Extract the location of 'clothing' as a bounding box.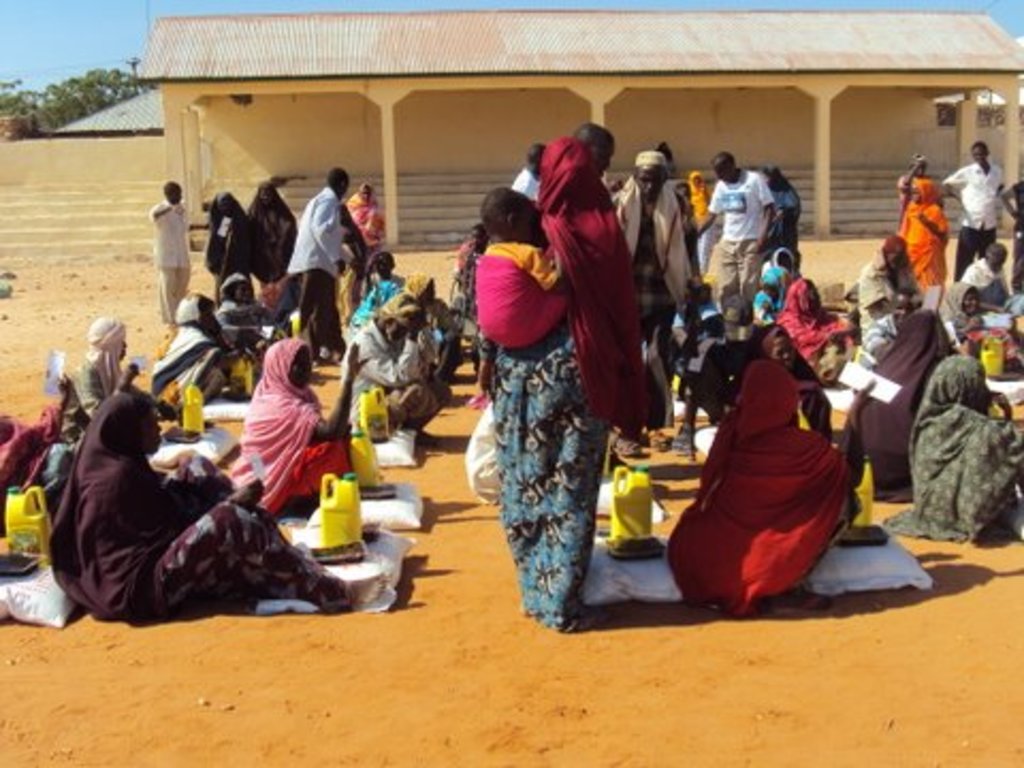
x1=1007 y1=173 x2=1022 y2=271.
